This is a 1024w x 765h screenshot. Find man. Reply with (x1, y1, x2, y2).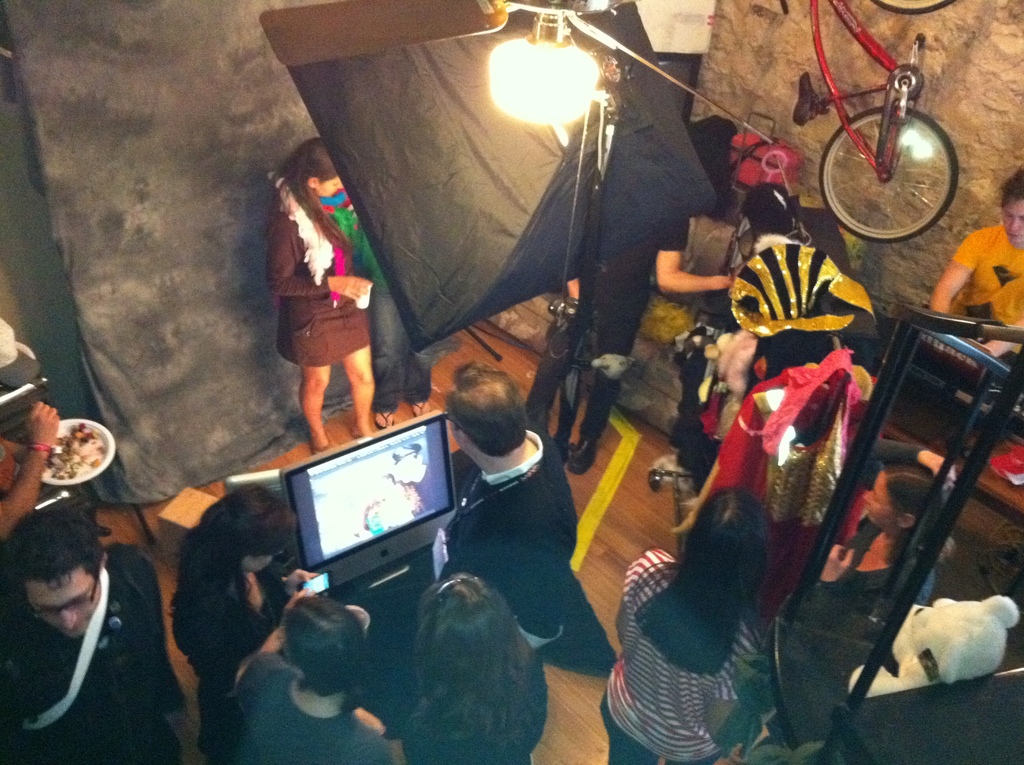
(436, 361, 577, 751).
